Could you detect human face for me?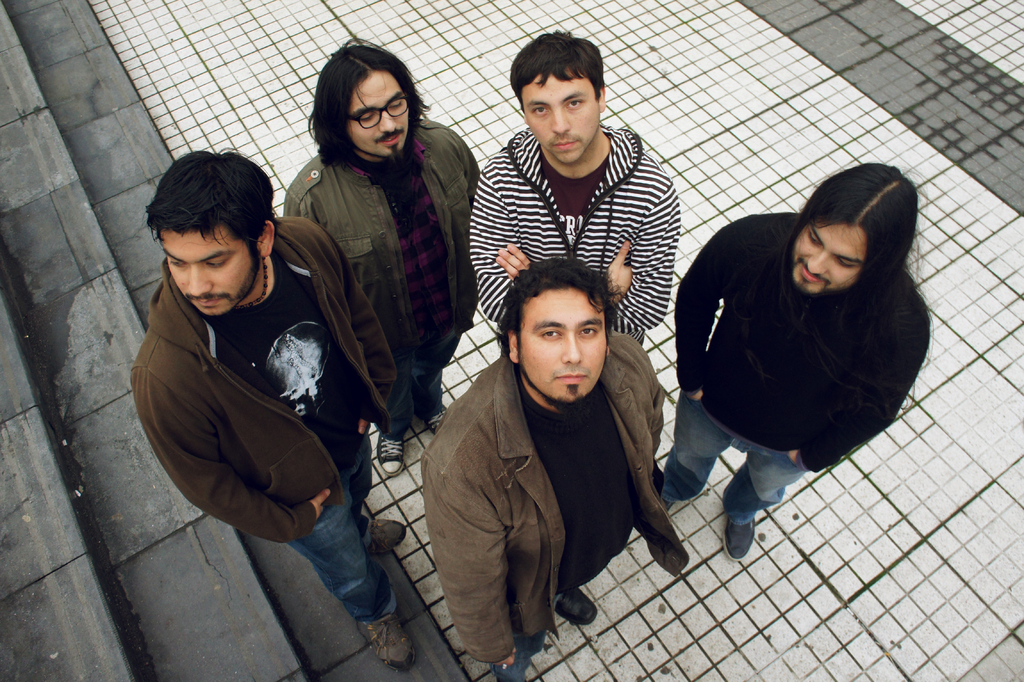
Detection result: l=163, t=230, r=266, b=314.
